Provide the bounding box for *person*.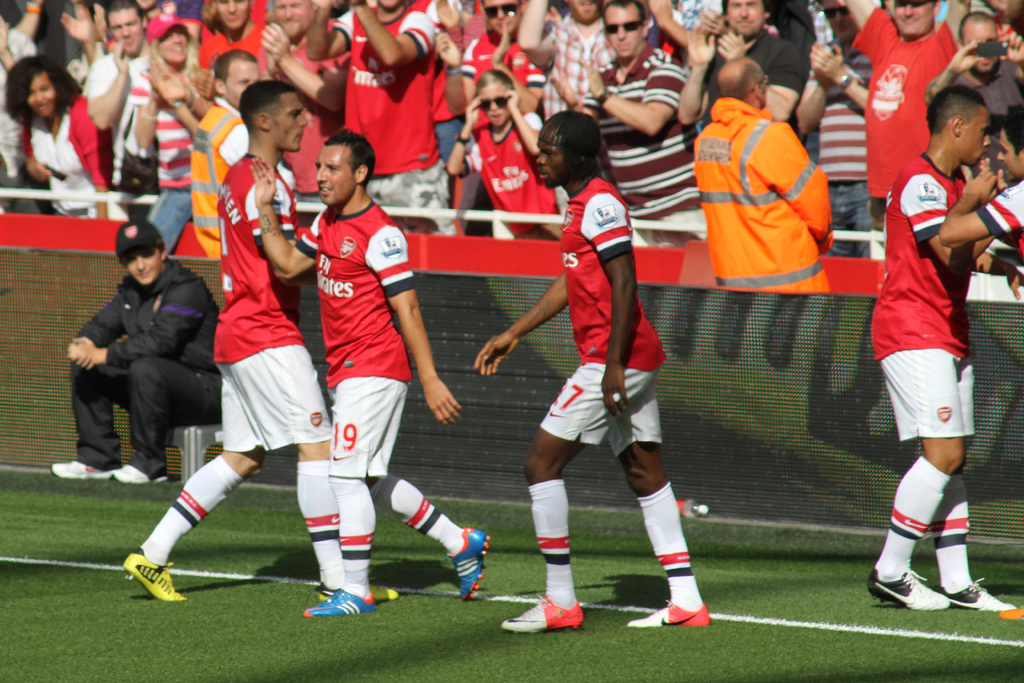
x1=936, y1=99, x2=1023, y2=278.
